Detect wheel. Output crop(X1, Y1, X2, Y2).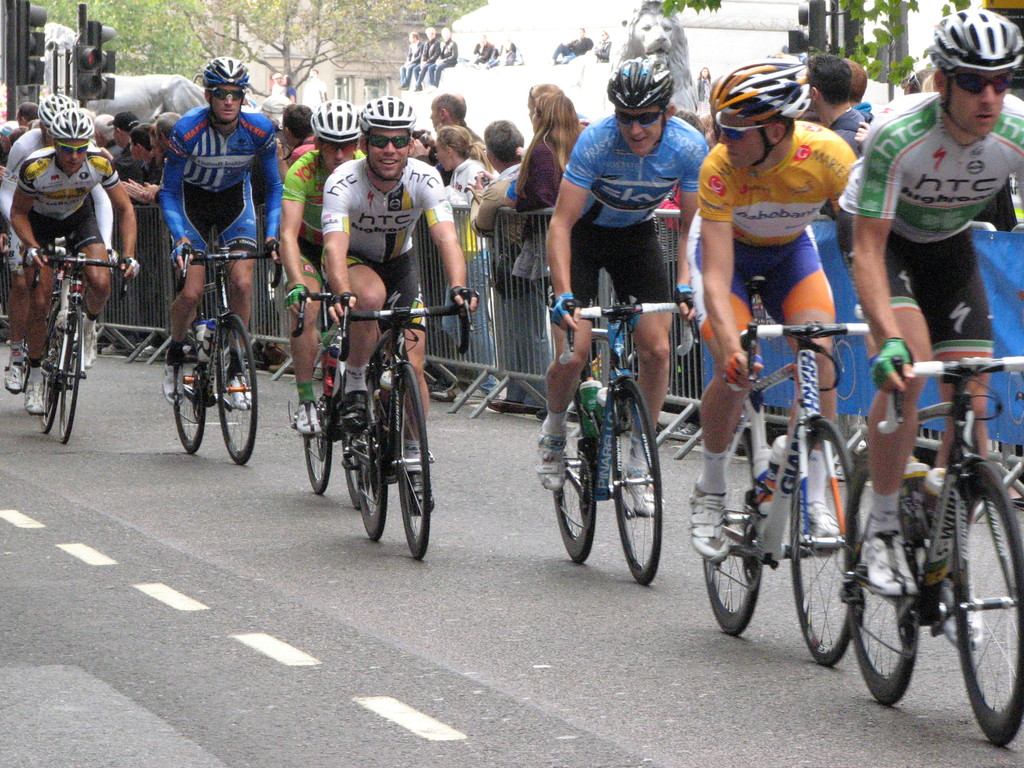
crop(947, 461, 1023, 749).
